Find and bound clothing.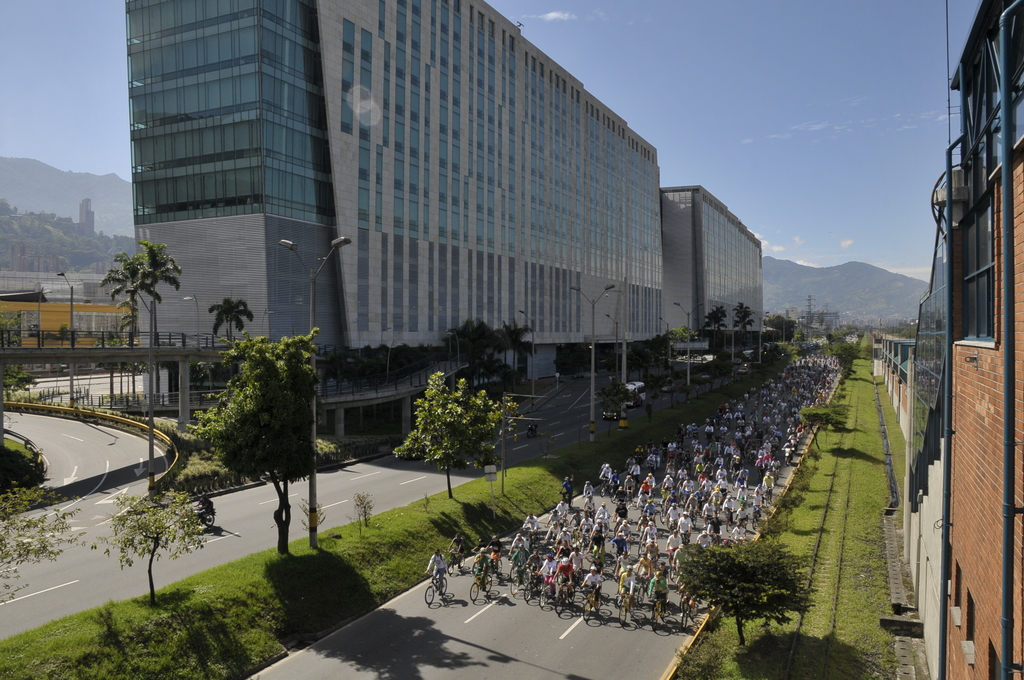
Bound: 616 575 634 600.
